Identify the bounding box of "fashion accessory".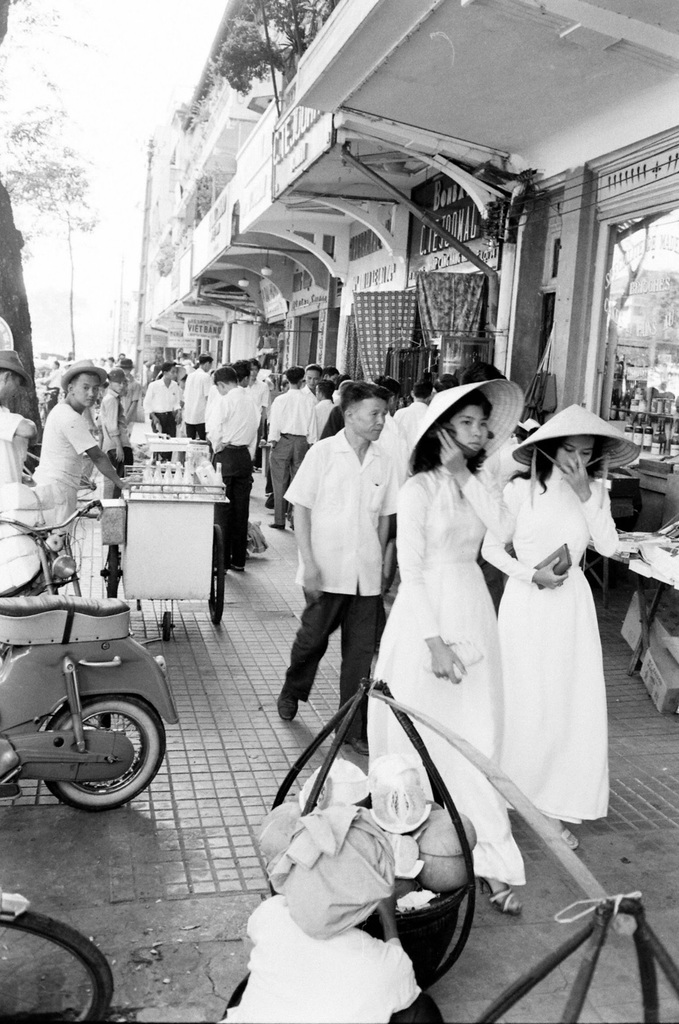
l=408, t=381, r=527, b=481.
